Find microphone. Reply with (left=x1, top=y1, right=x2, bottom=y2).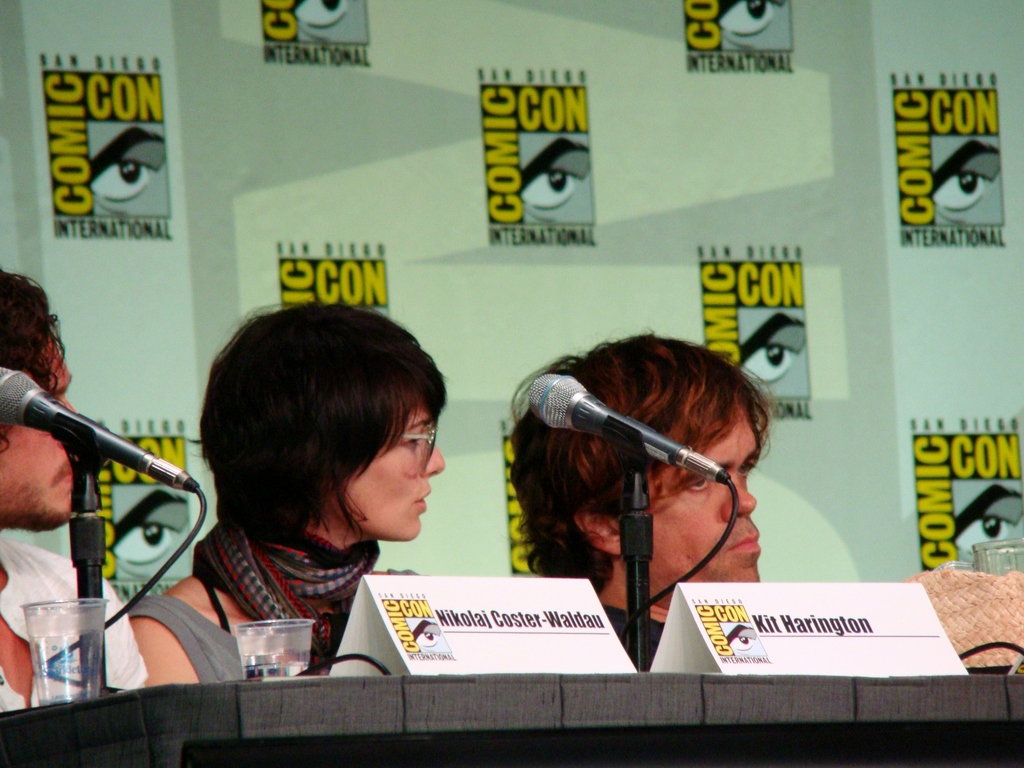
(left=526, top=367, right=727, bottom=487).
